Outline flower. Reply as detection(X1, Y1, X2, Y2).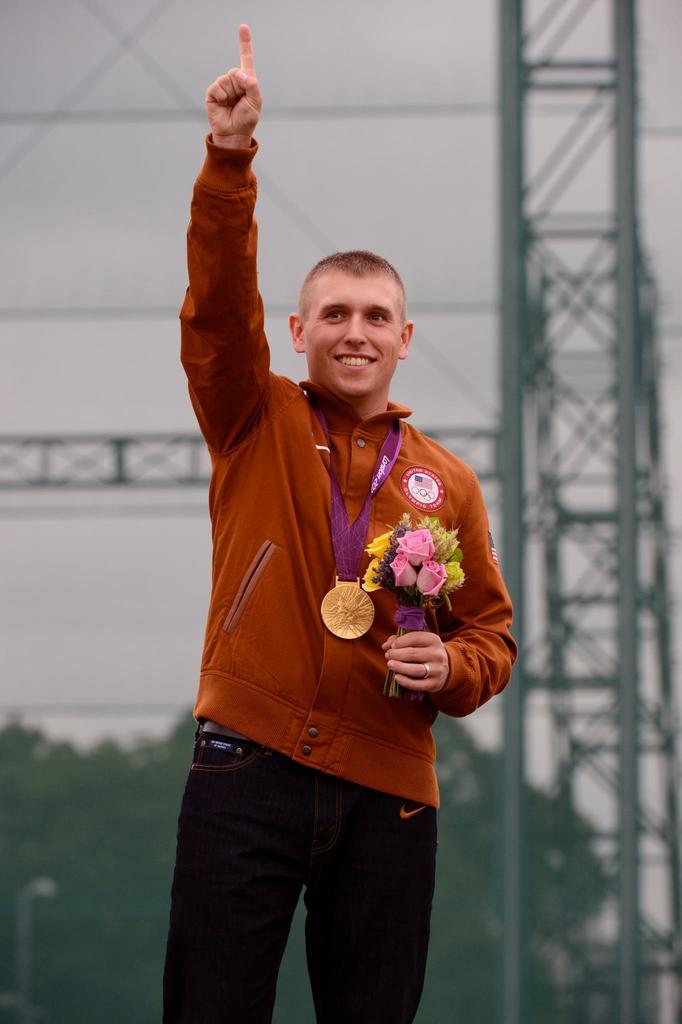
detection(415, 559, 447, 601).
